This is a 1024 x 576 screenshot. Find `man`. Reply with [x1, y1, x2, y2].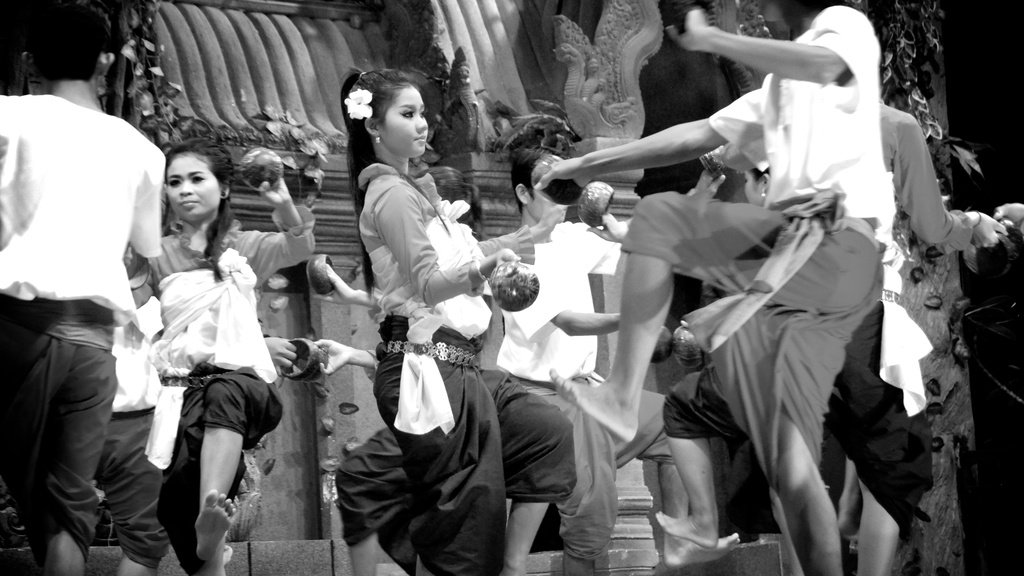
[0, 0, 164, 575].
